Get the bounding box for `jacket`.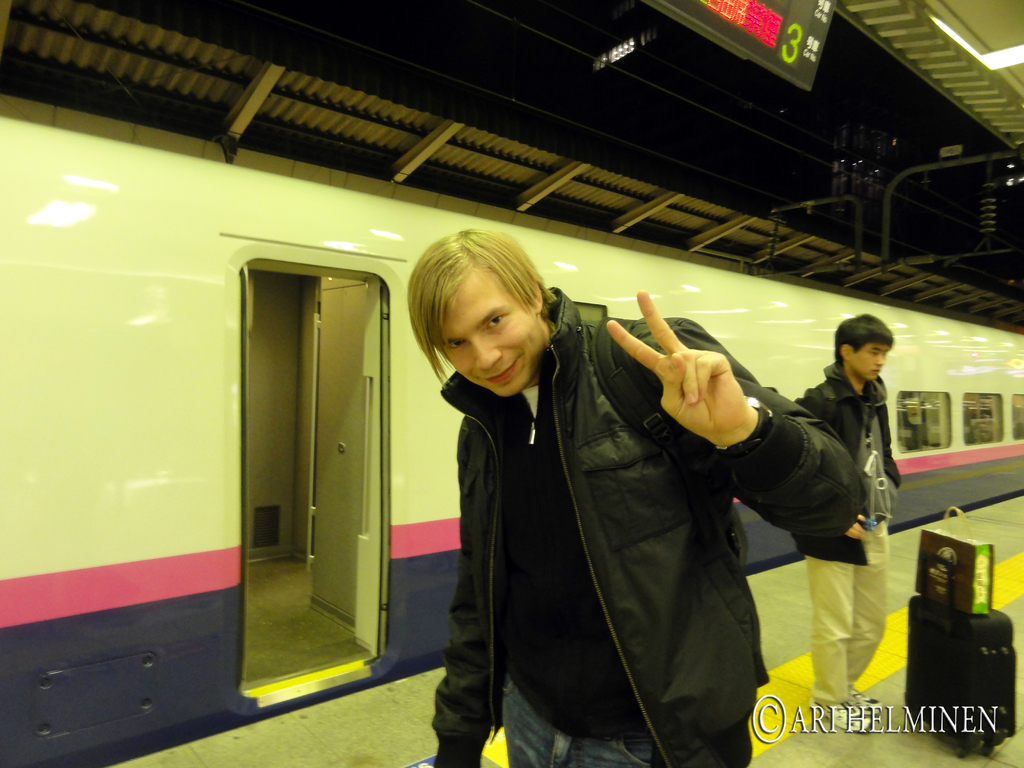
433 285 867 767.
